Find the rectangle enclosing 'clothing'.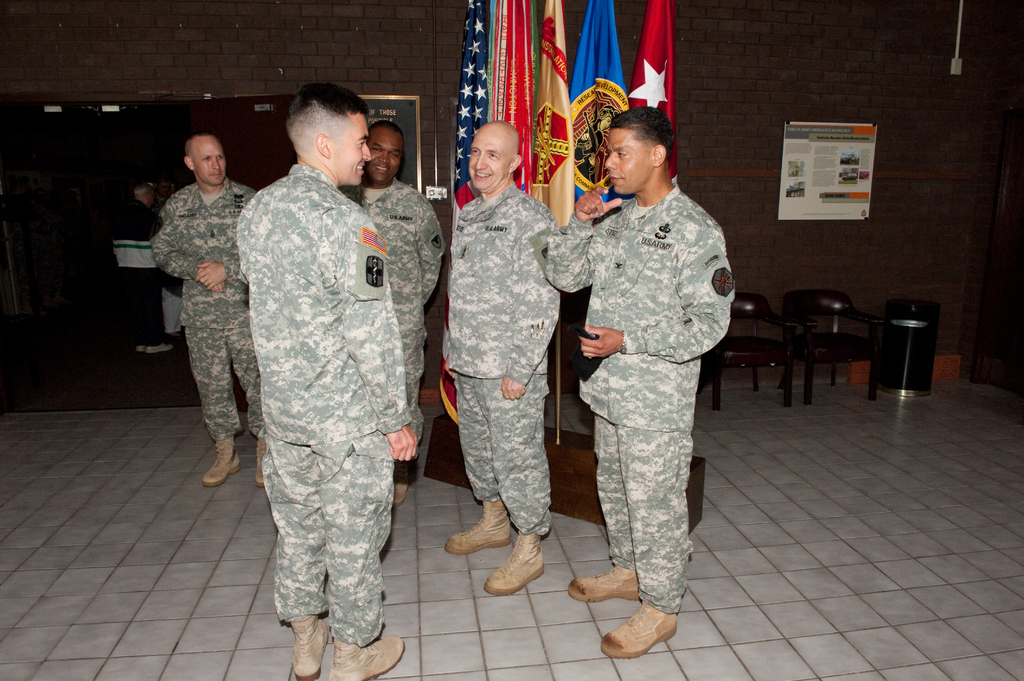
l=108, t=202, r=166, b=345.
